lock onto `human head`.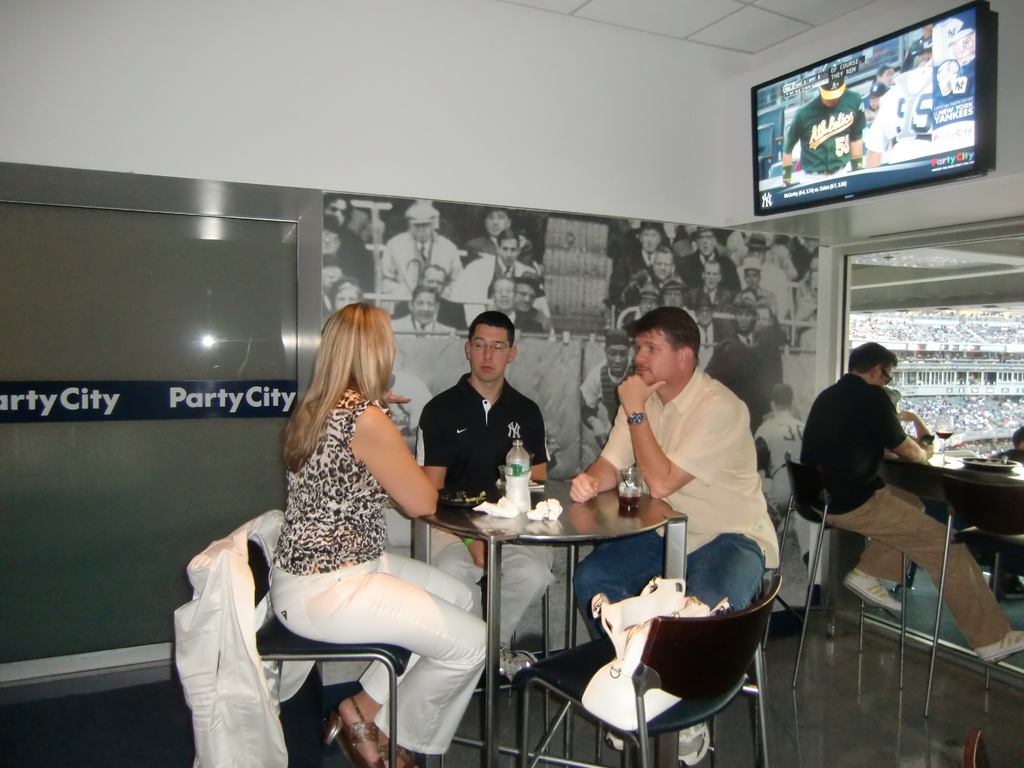
Locked: x1=479, y1=205, x2=511, y2=237.
